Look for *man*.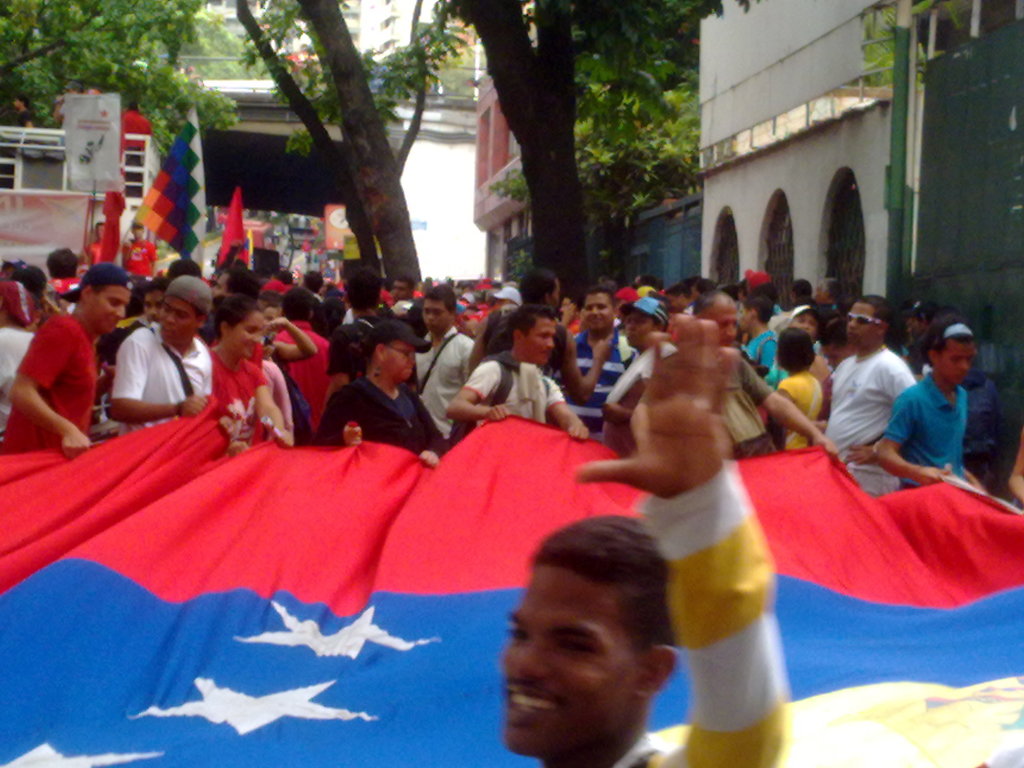
Found: bbox(292, 275, 323, 314).
